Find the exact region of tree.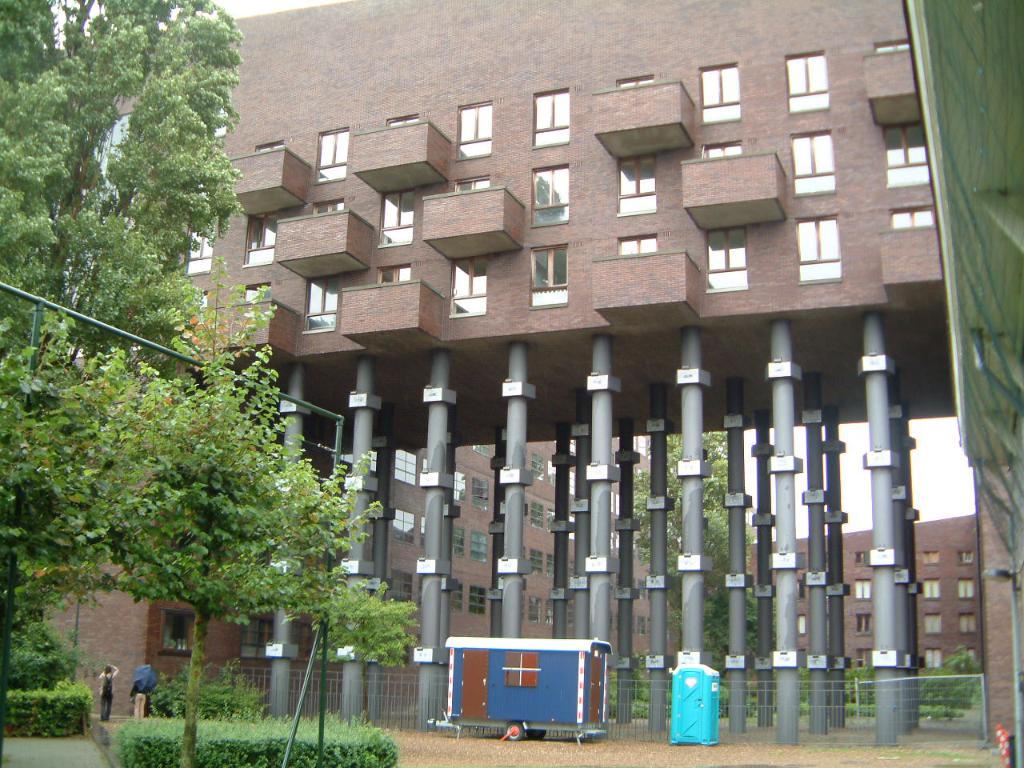
Exact region: <box>12,301,389,687</box>.
